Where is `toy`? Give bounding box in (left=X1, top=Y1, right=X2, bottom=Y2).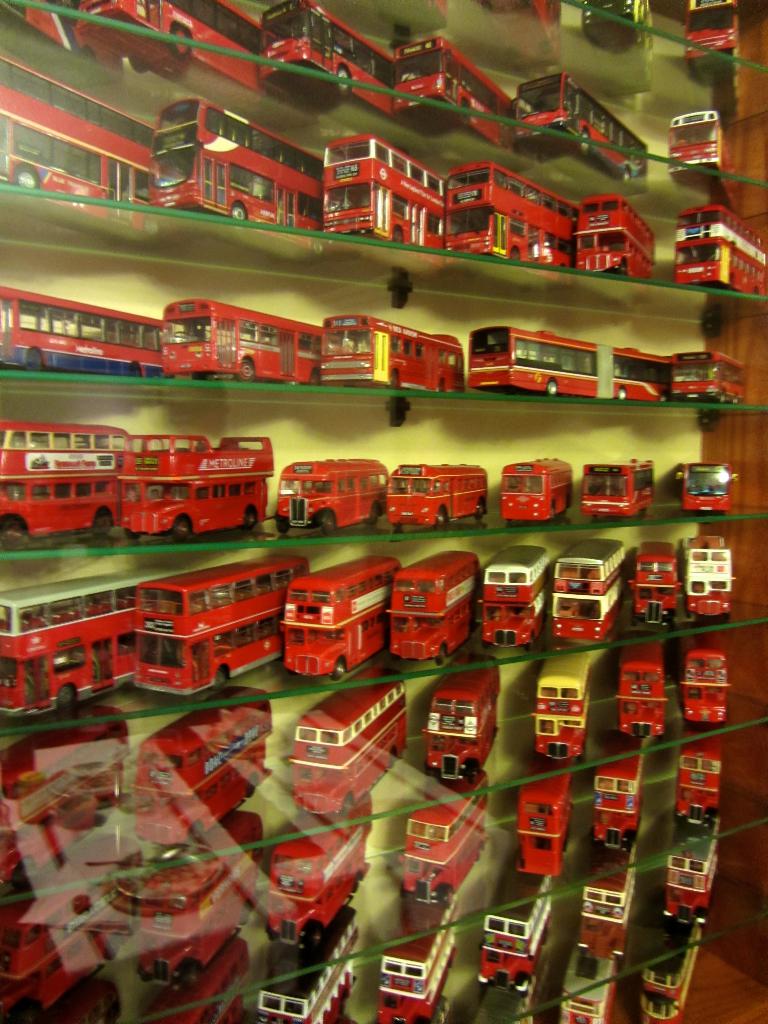
(left=562, top=948, right=612, bottom=1023).
